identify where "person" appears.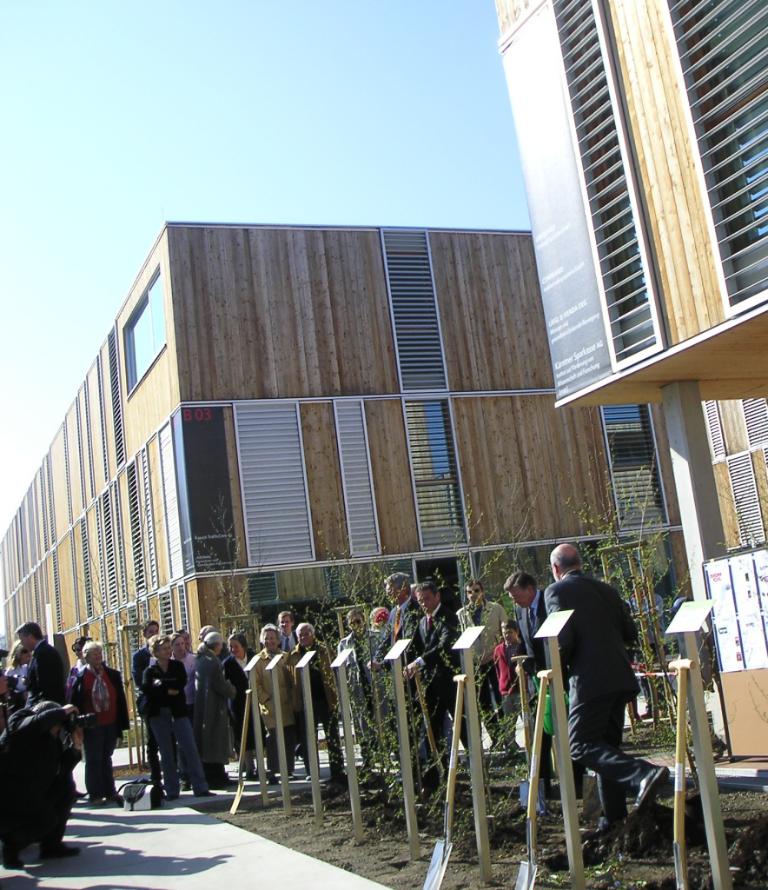
Appears at 223 628 262 776.
